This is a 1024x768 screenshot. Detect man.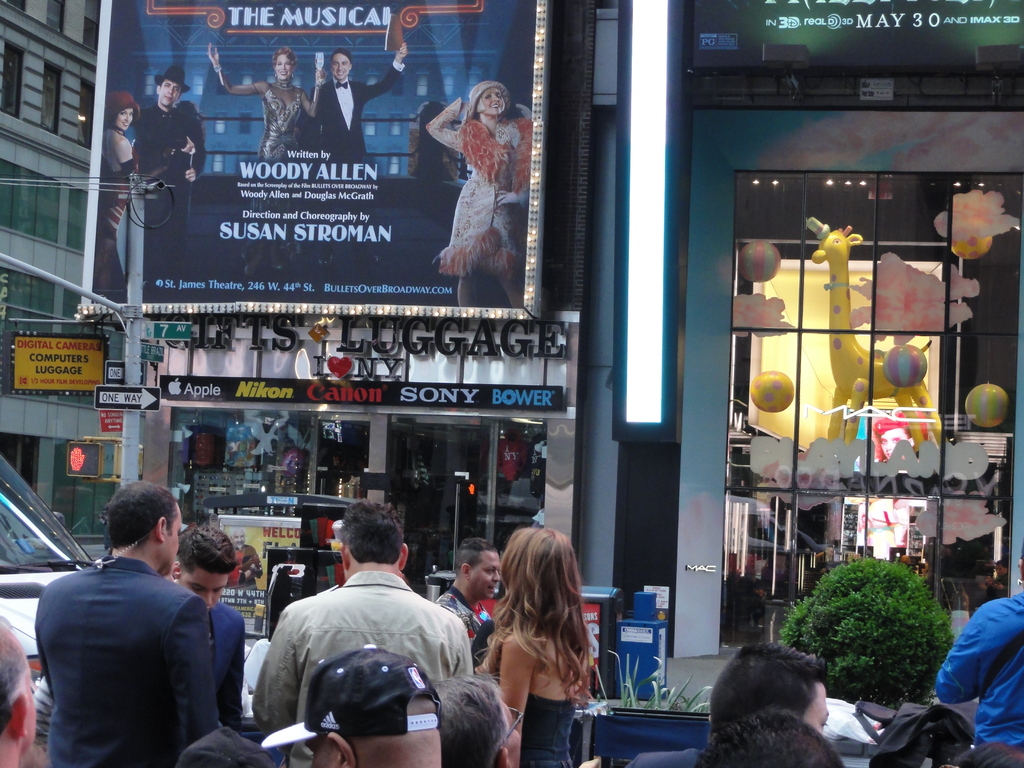
box(250, 496, 472, 767).
